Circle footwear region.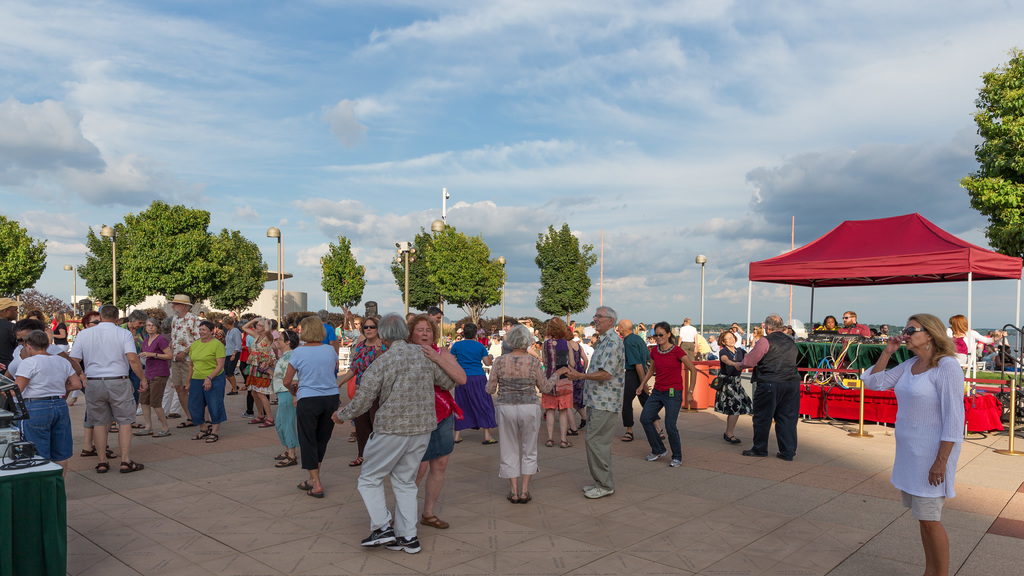
Region: region(657, 431, 668, 442).
